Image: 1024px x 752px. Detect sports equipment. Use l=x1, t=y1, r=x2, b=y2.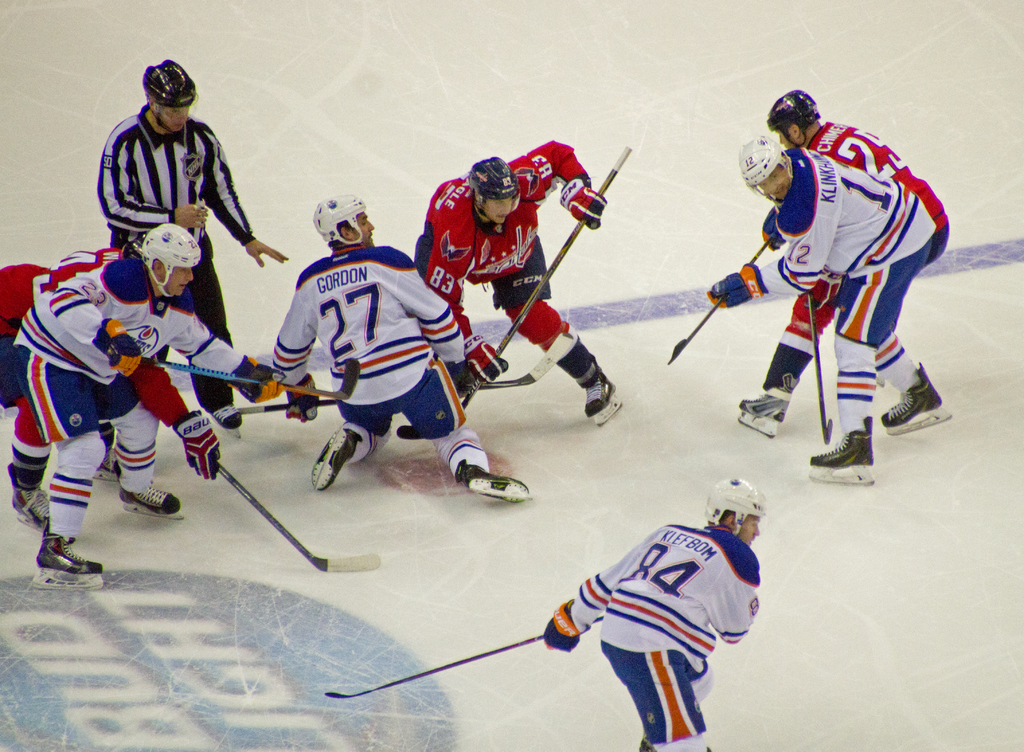
l=739, t=136, r=794, b=208.
